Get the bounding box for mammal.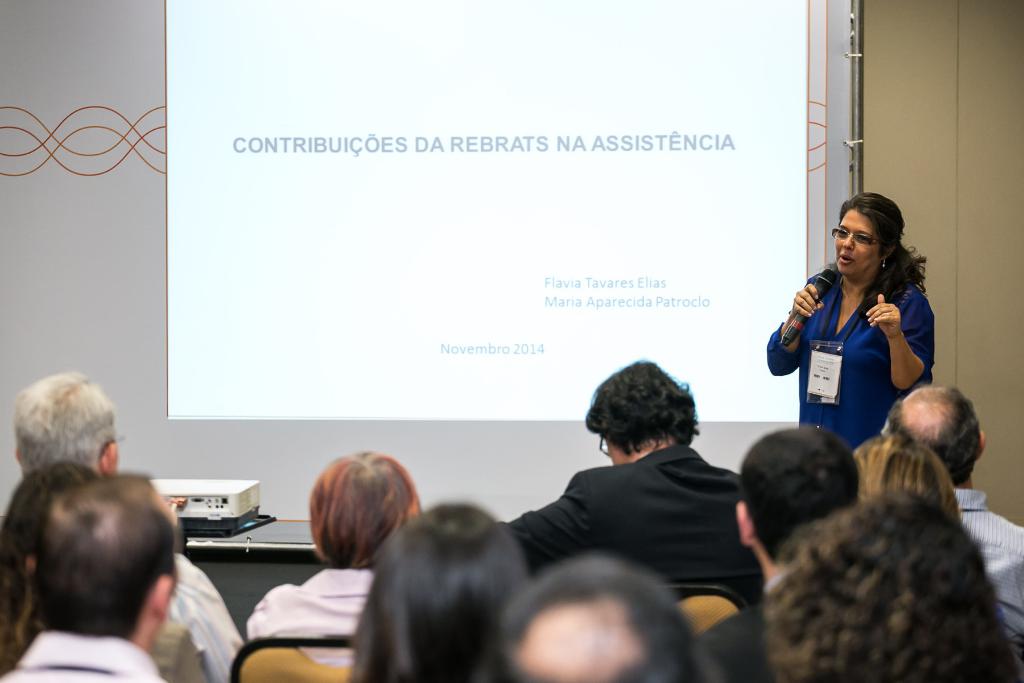
{"x1": 344, "y1": 499, "x2": 533, "y2": 682}.
